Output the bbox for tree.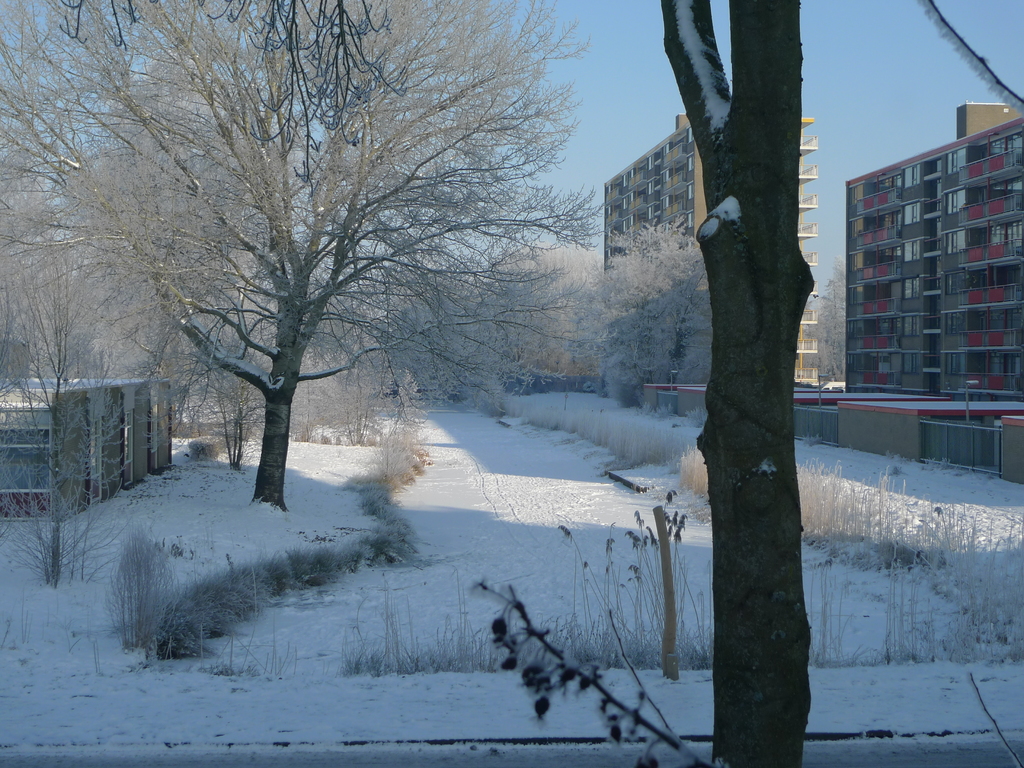
[x1=598, y1=205, x2=757, y2=428].
